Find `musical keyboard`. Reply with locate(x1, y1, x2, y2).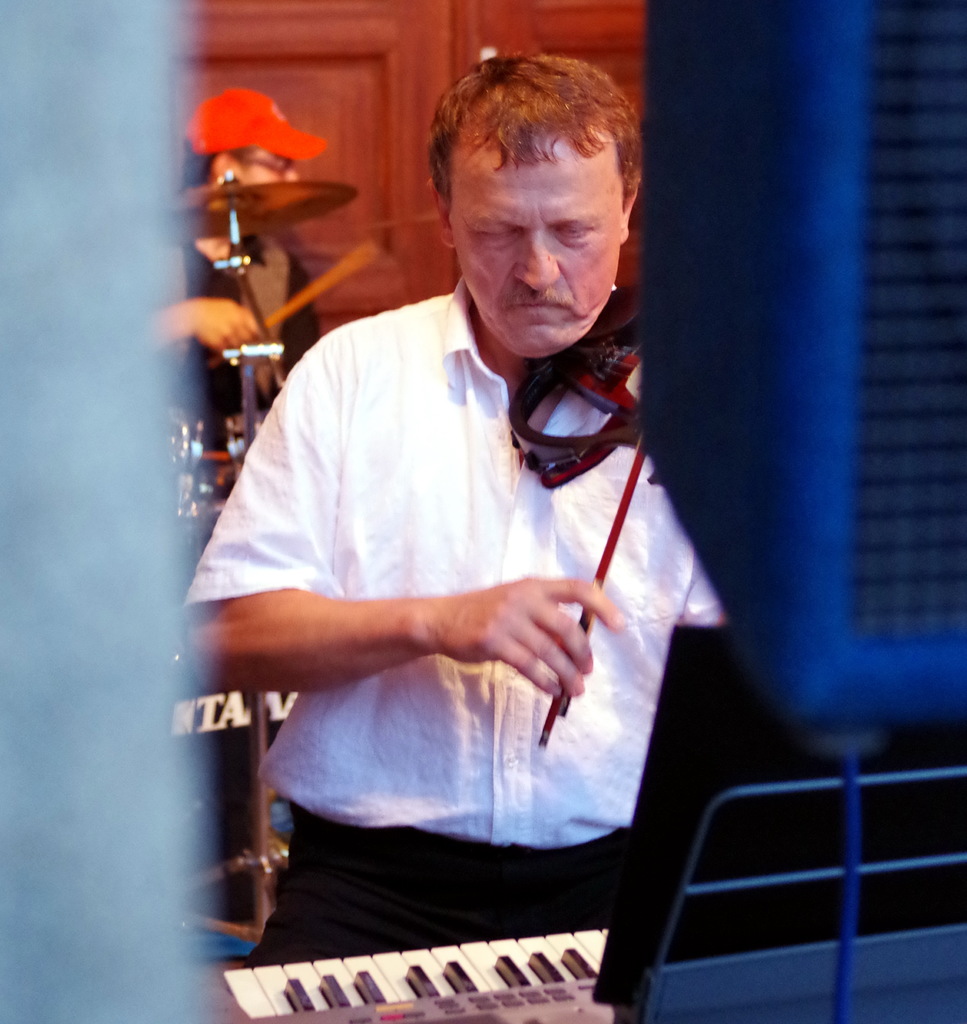
locate(196, 923, 618, 1023).
